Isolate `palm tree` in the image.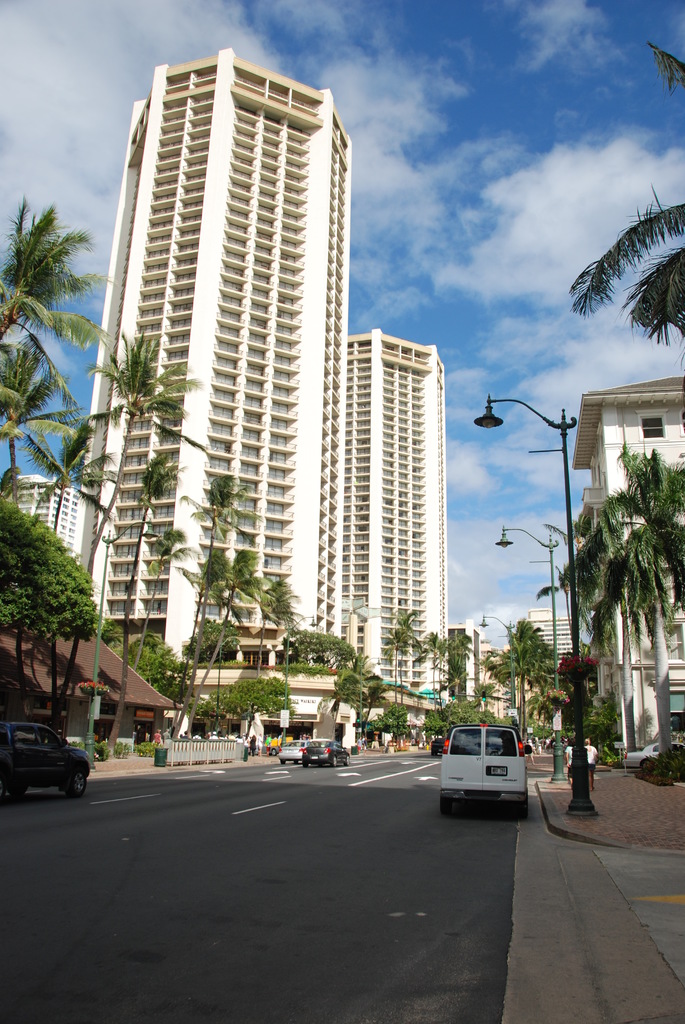
Isolated region: <box>390,615,425,694</box>.
